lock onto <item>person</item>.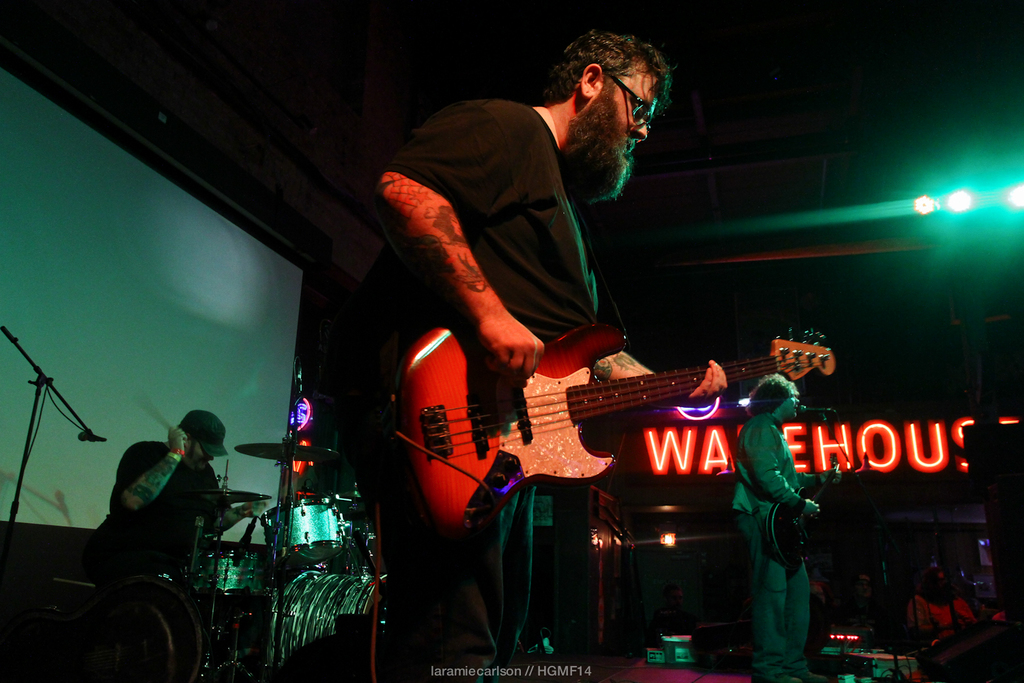
Locked: locate(104, 408, 225, 596).
